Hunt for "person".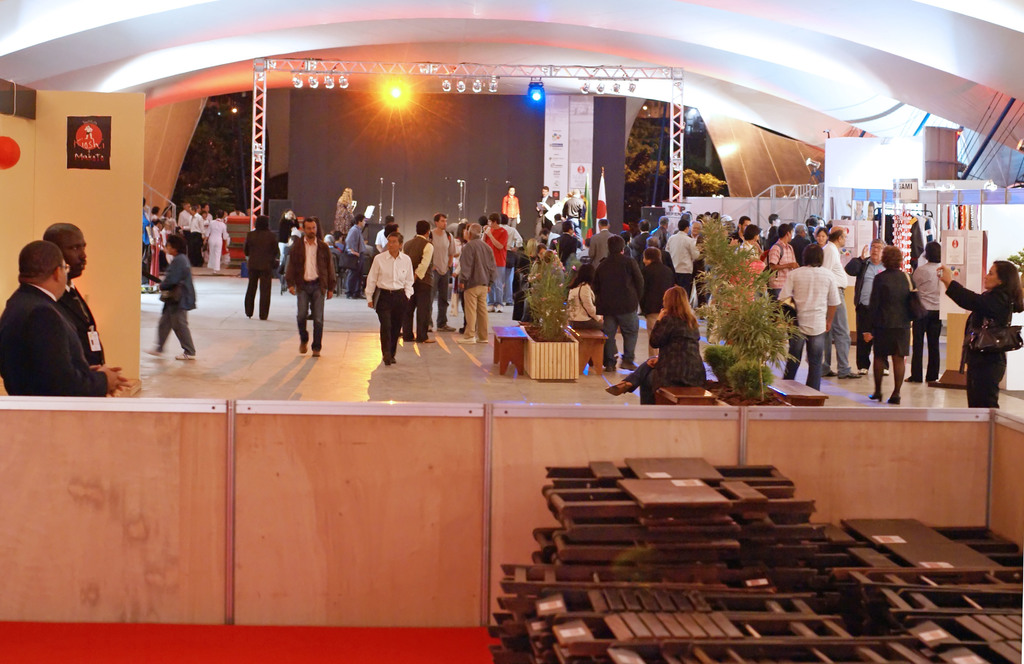
Hunted down at locate(278, 216, 340, 358).
